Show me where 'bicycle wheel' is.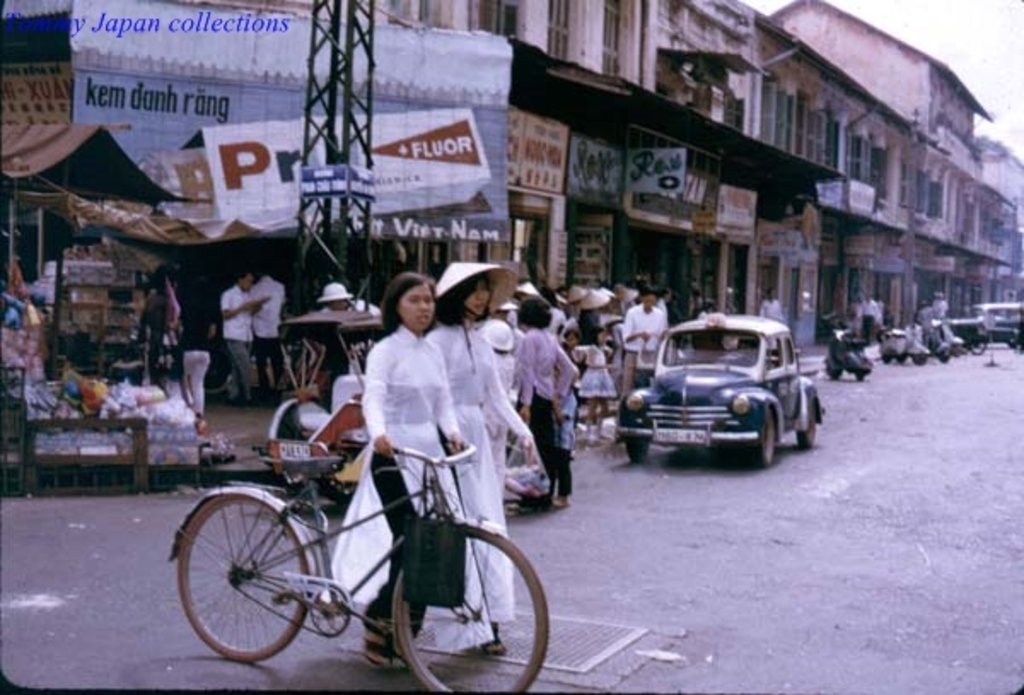
'bicycle wheel' is at region(183, 490, 323, 676).
